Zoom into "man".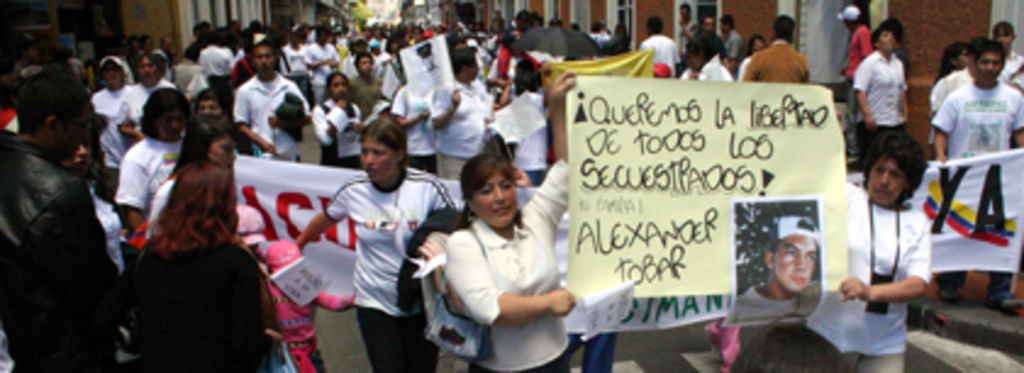
Zoom target: {"left": 631, "top": 12, "right": 688, "bottom": 80}.
